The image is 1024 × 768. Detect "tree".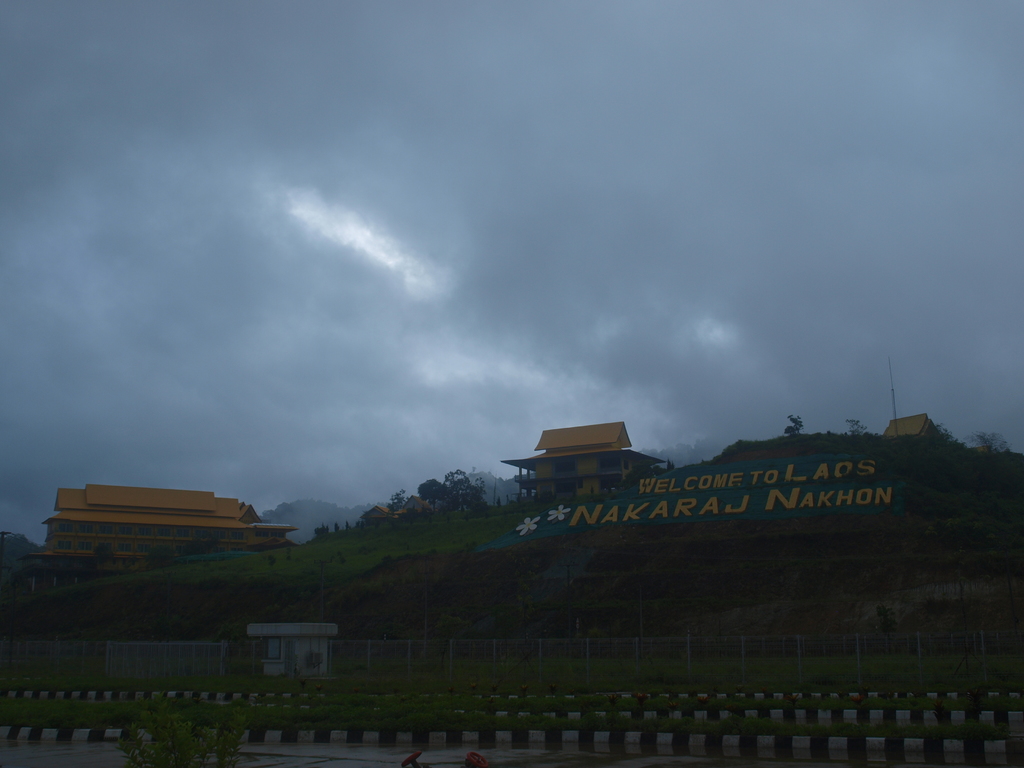
Detection: bbox(876, 608, 899, 657).
